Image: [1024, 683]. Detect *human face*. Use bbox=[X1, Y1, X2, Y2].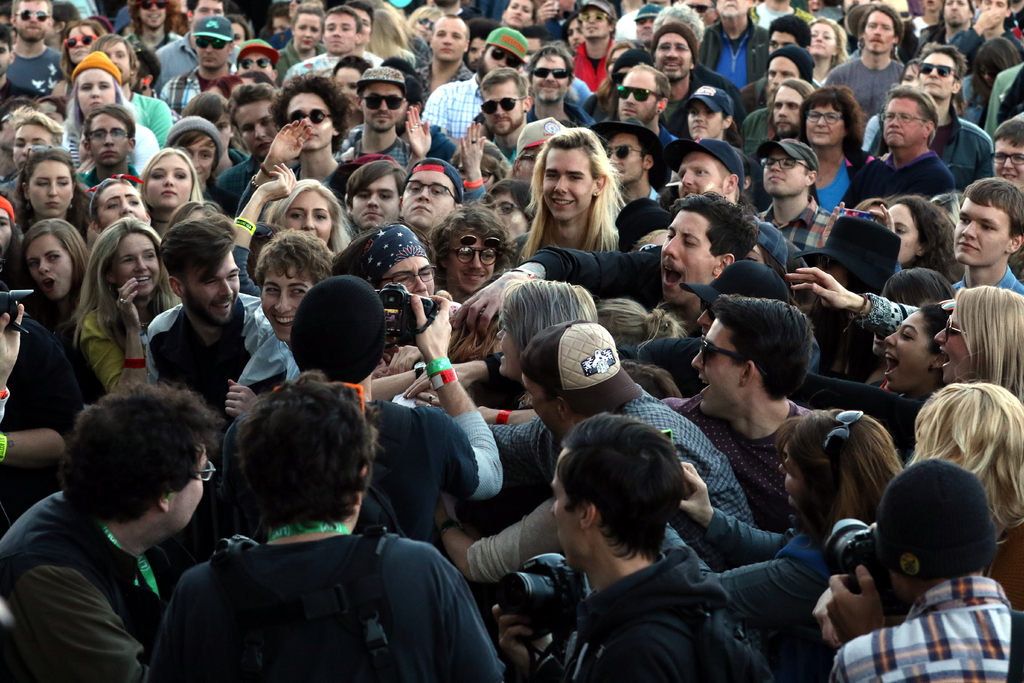
bbox=[286, 193, 333, 238].
